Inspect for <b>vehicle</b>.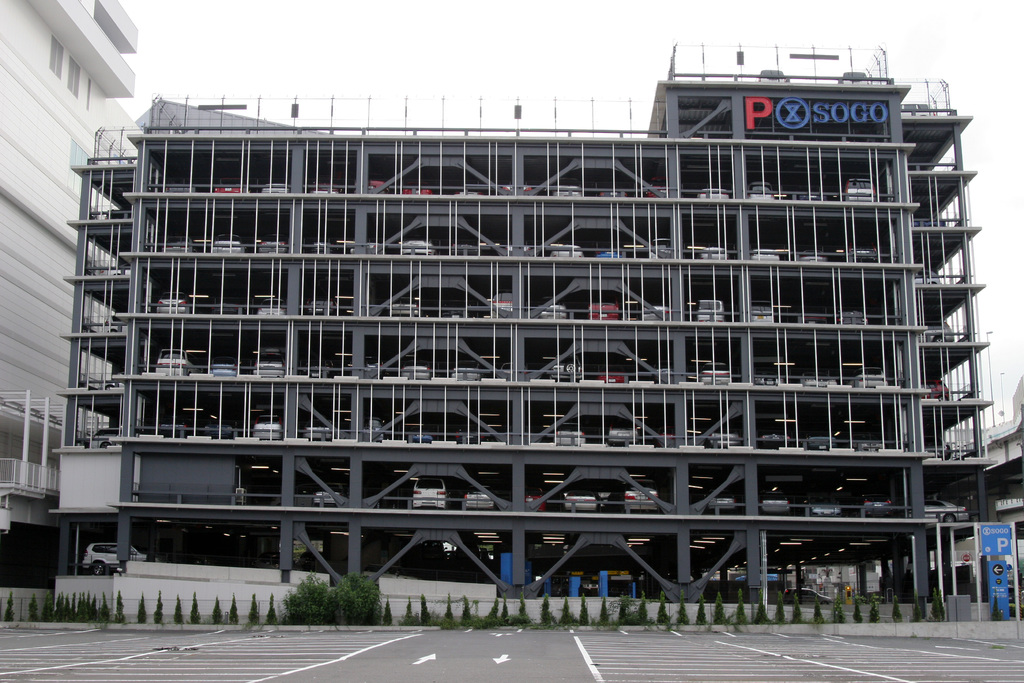
Inspection: {"left": 308, "top": 354, "right": 334, "bottom": 378}.
